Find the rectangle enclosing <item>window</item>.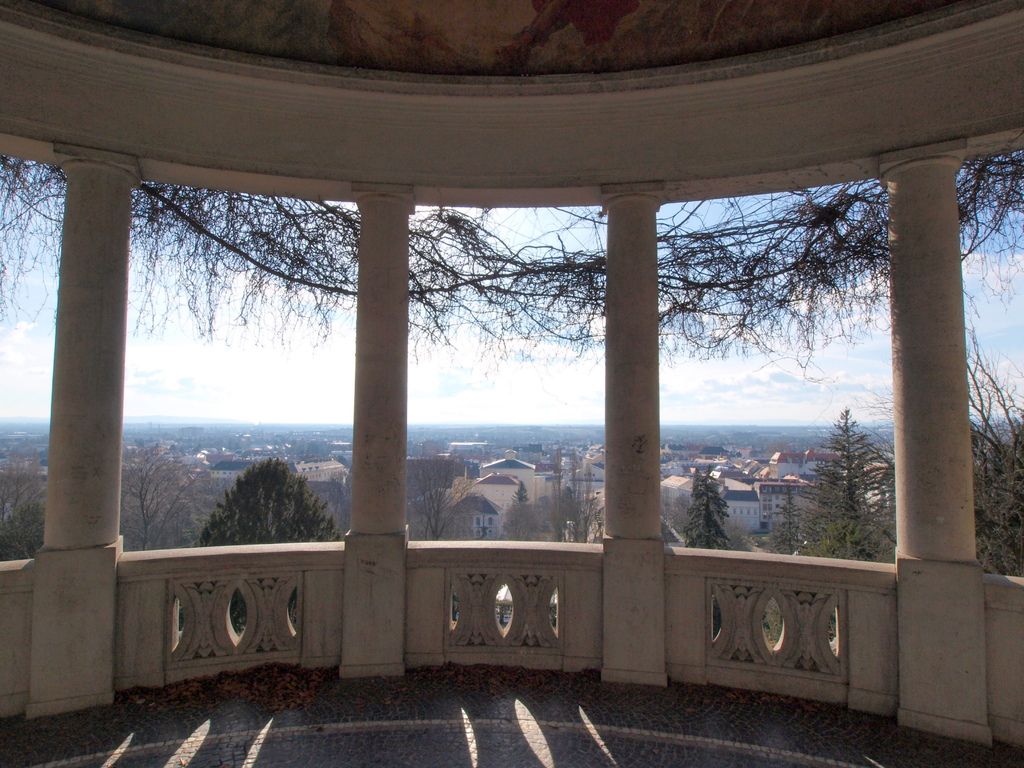
rect(726, 507, 759, 529).
